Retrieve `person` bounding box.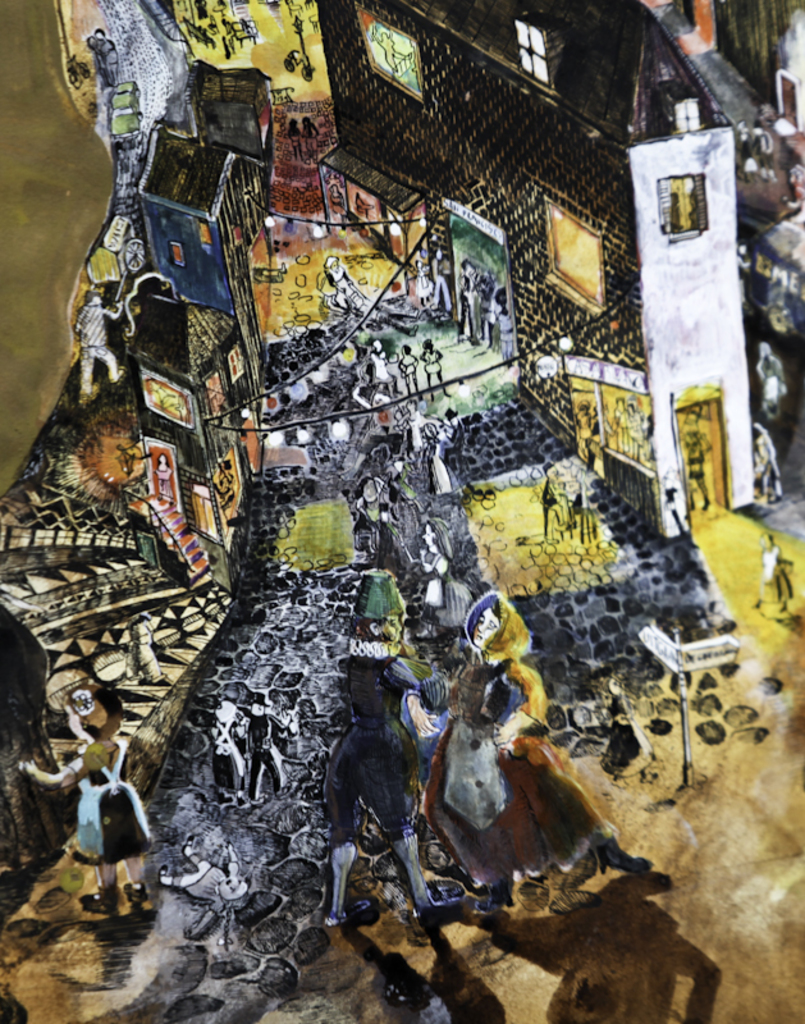
Bounding box: 73, 283, 133, 406.
